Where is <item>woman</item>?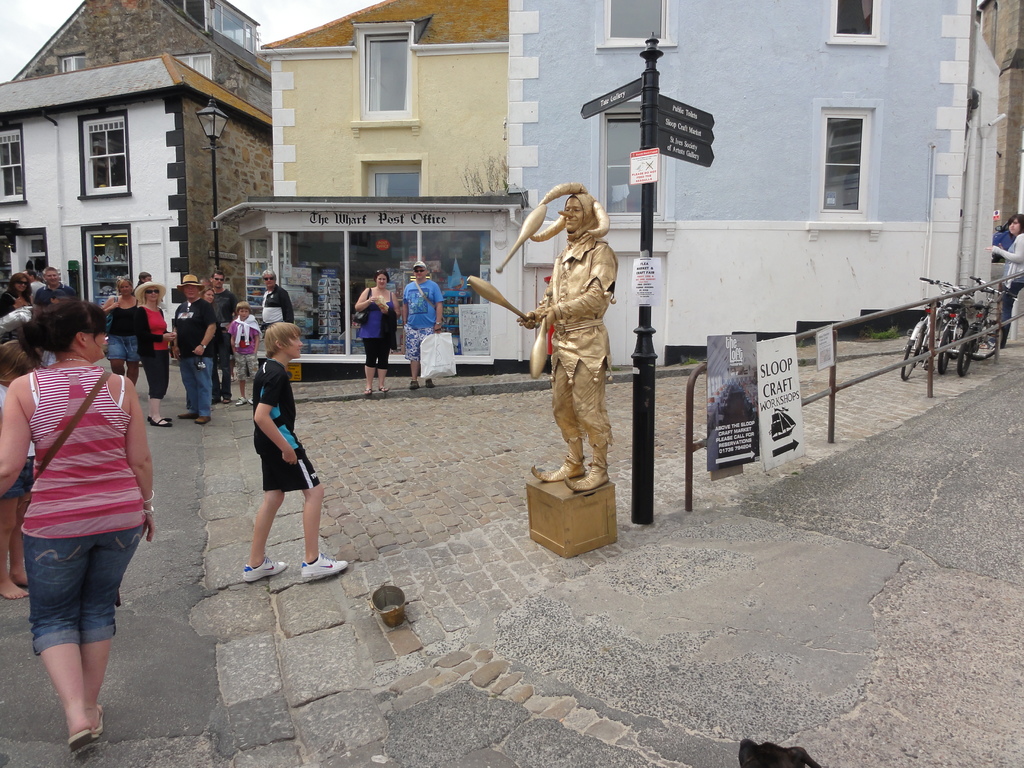
{"left": 100, "top": 276, "right": 141, "bottom": 386}.
